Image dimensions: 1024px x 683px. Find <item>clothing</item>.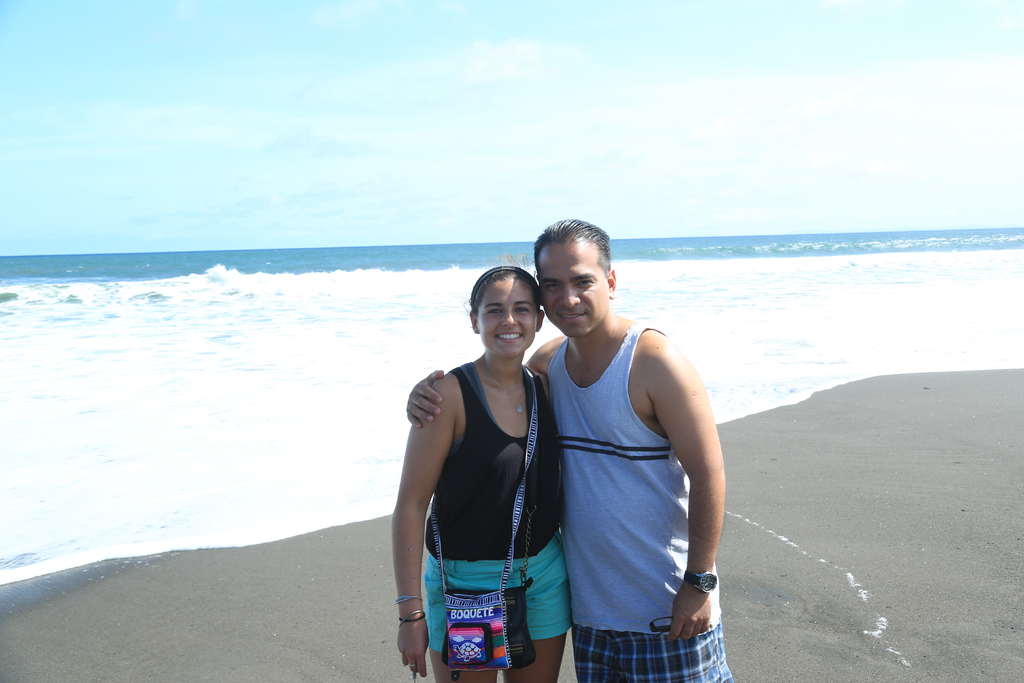
rect(424, 368, 560, 563).
